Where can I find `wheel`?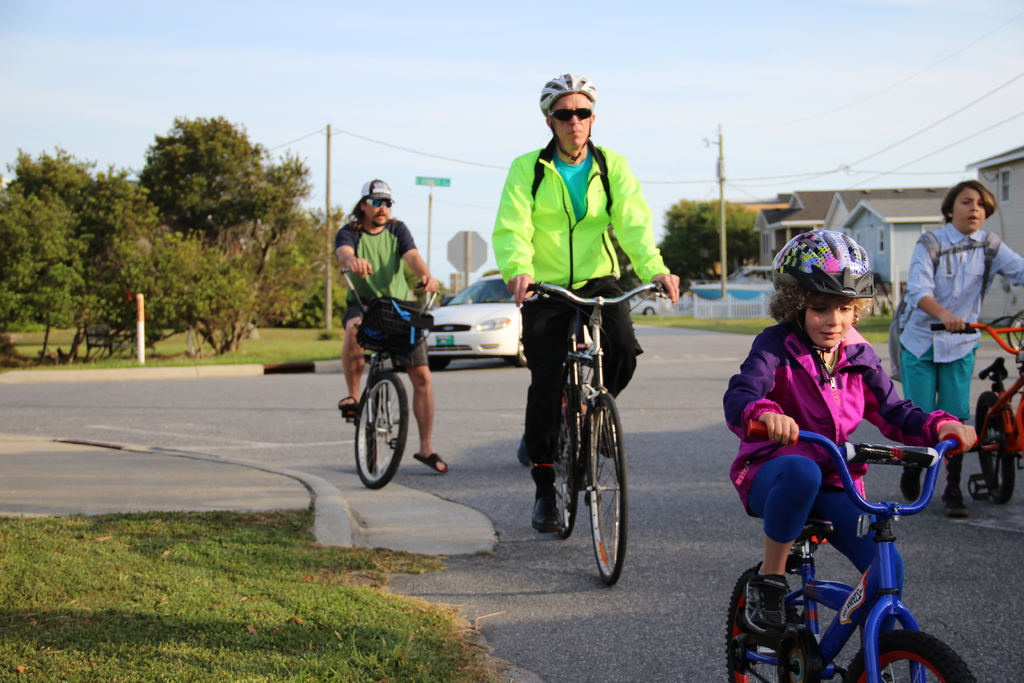
You can find it at bbox(355, 372, 413, 490).
